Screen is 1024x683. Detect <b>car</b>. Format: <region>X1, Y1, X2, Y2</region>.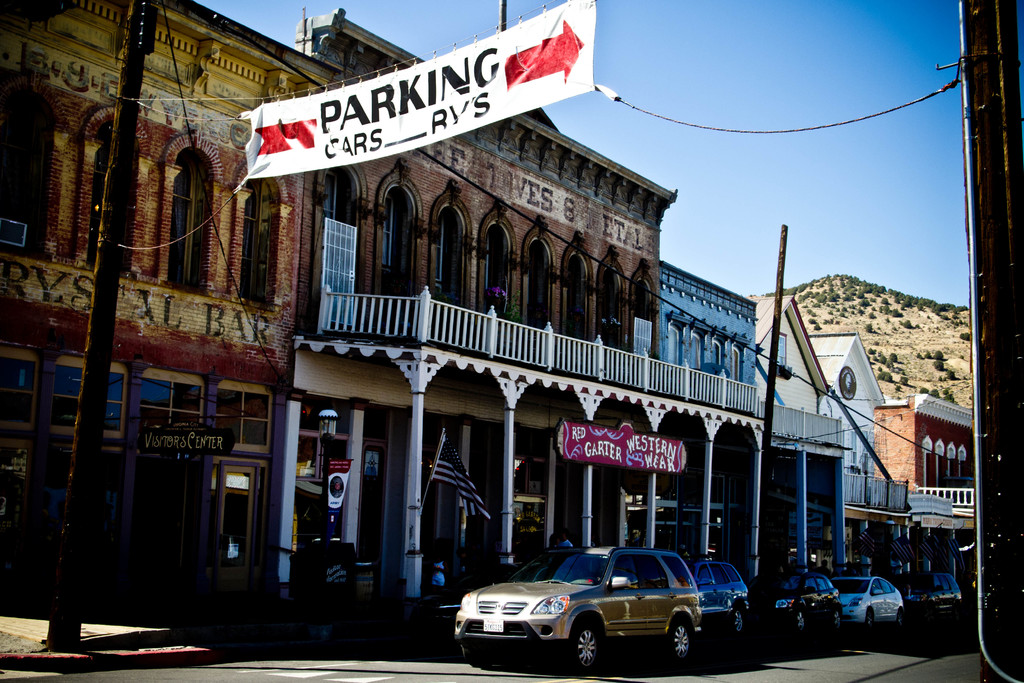
<region>829, 577, 906, 636</region>.
